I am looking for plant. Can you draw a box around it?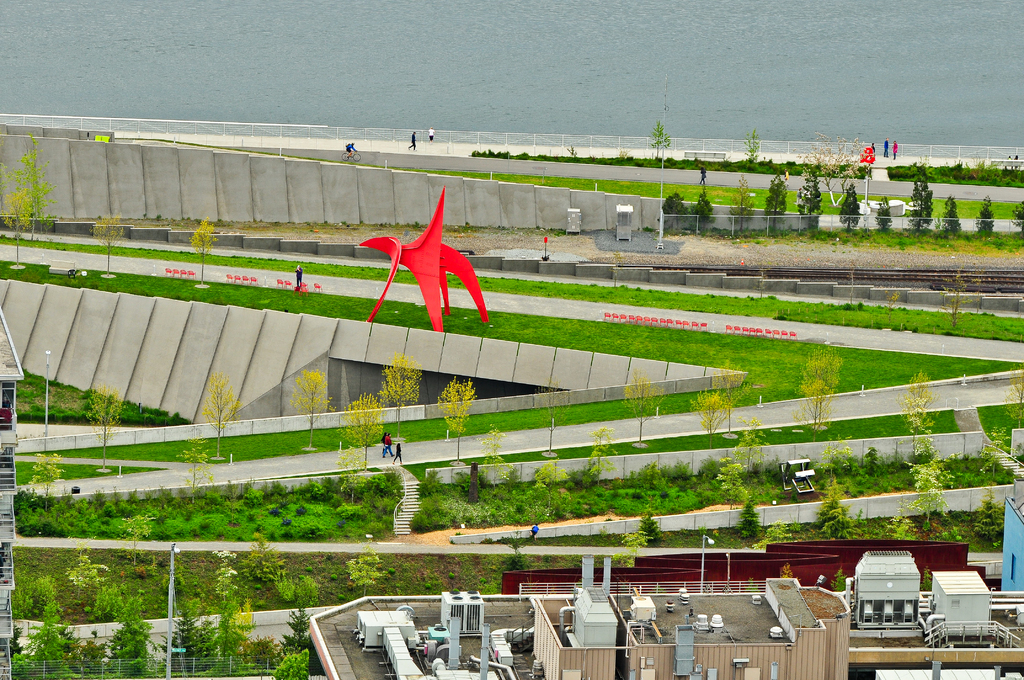
Sure, the bounding box is bbox(653, 121, 676, 166).
